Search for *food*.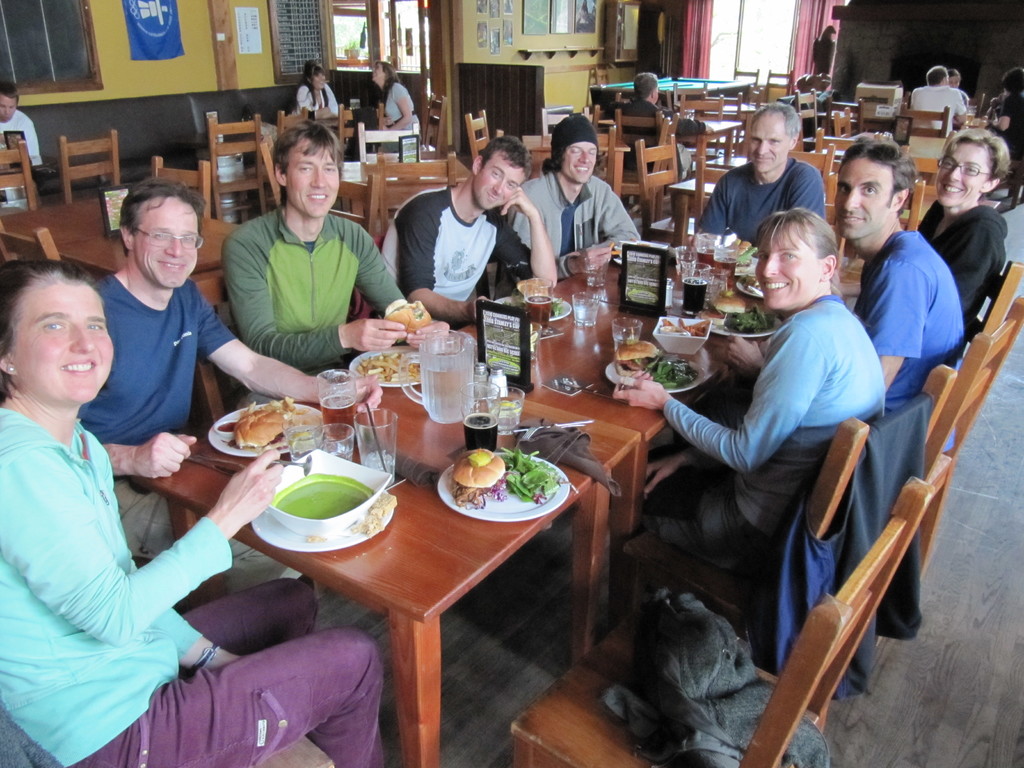
Found at <box>737,274,764,298</box>.
